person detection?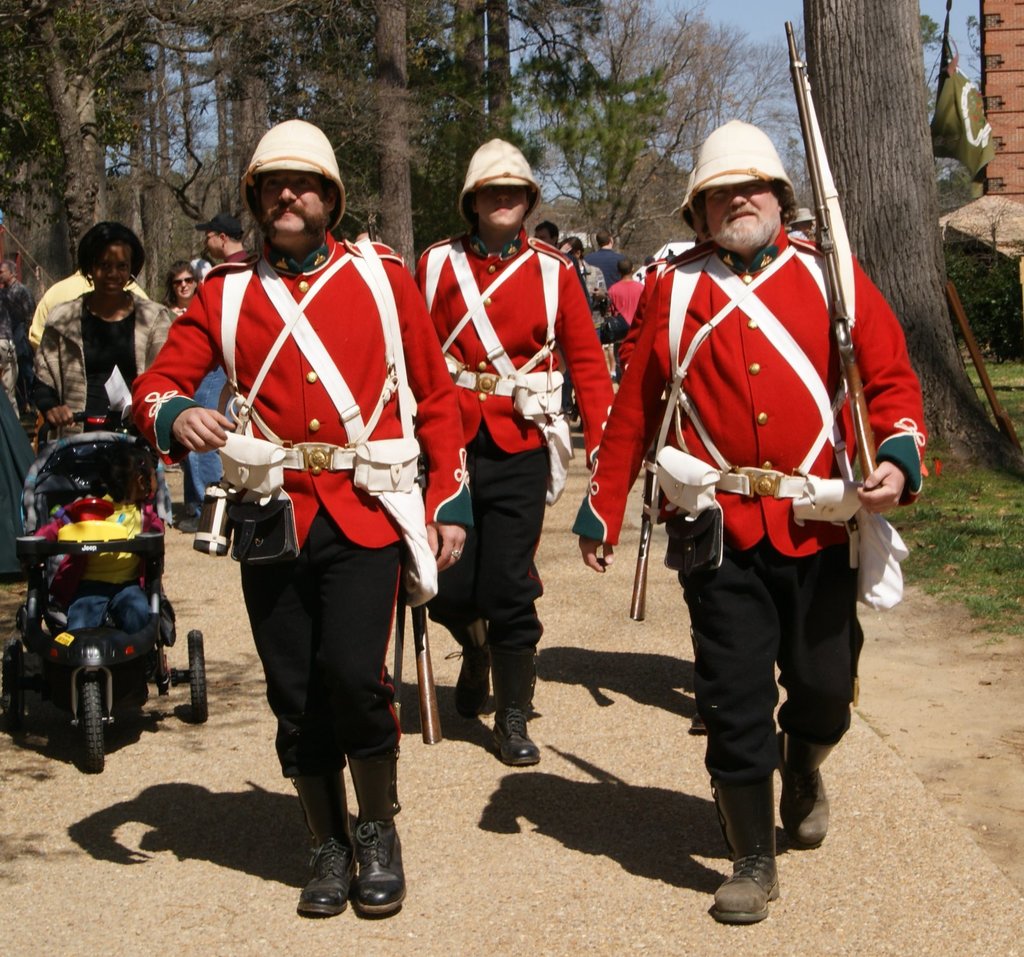
[left=24, top=216, right=204, bottom=545]
